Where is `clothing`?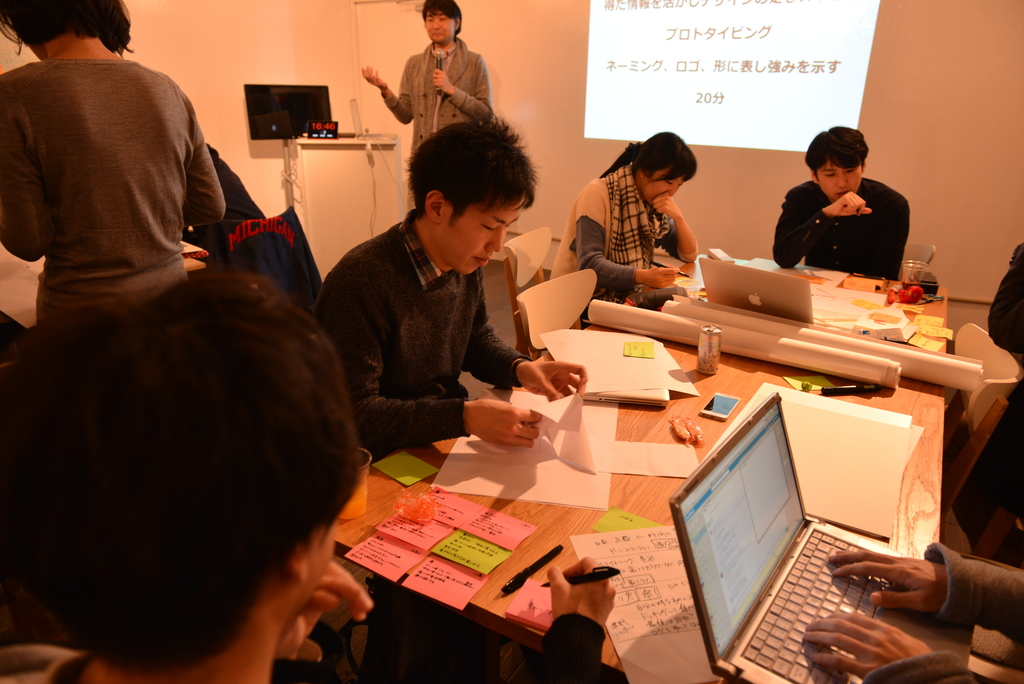
locate(862, 546, 1023, 683).
